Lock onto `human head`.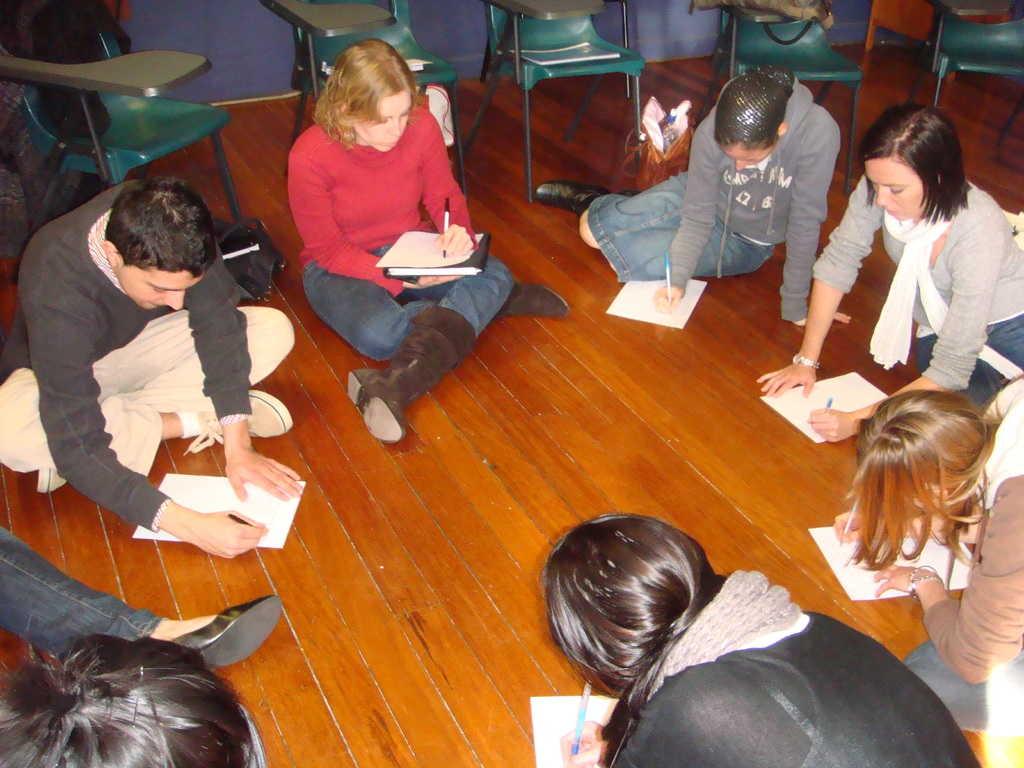
Locked: select_region(713, 67, 786, 172).
